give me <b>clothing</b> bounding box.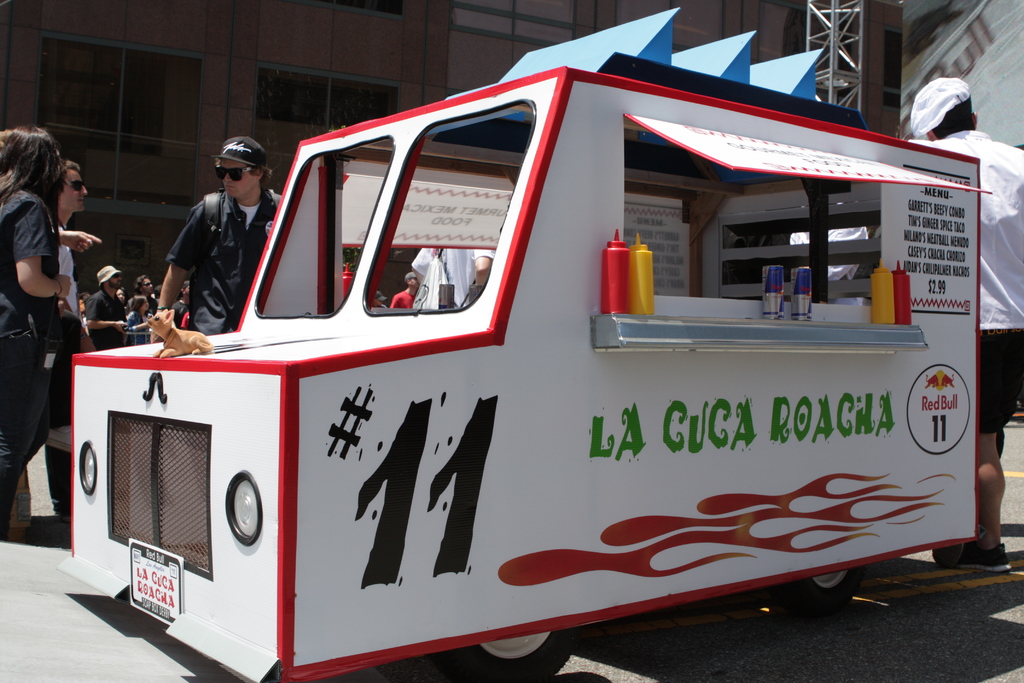
{"left": 390, "top": 284, "right": 419, "bottom": 309}.
